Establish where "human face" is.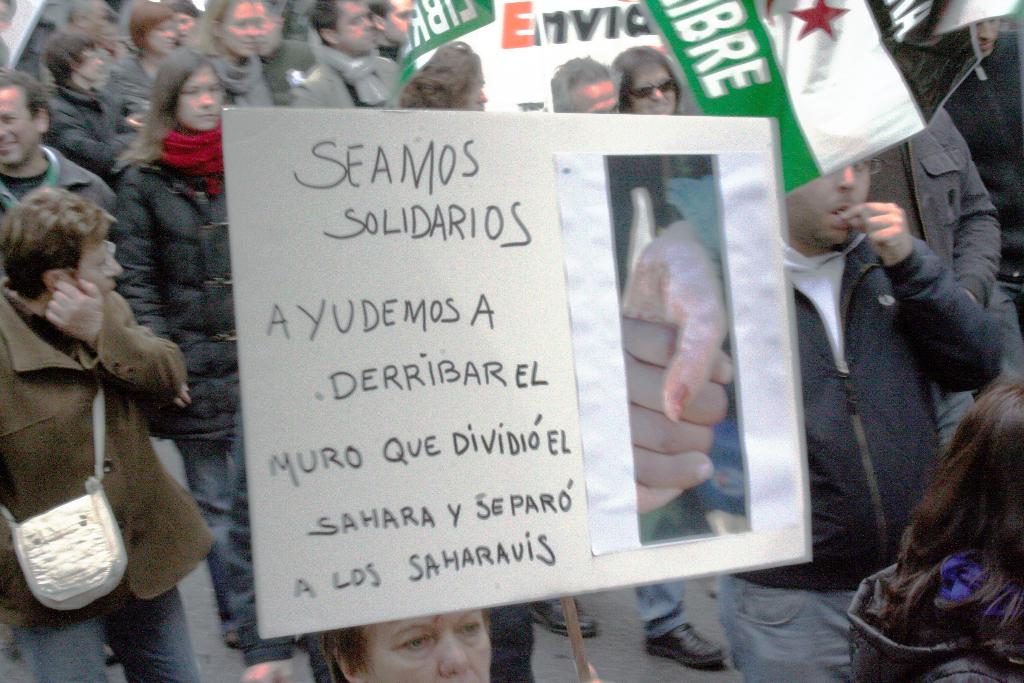
Established at [x1=383, y1=0, x2=416, y2=45].
